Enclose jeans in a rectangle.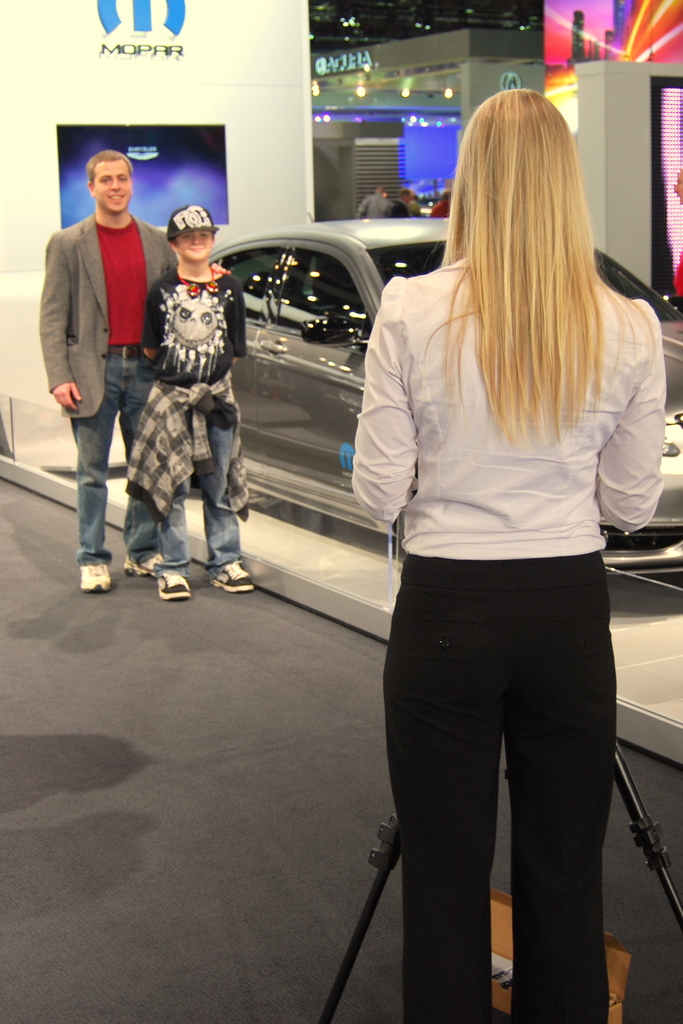
rect(61, 349, 155, 579).
